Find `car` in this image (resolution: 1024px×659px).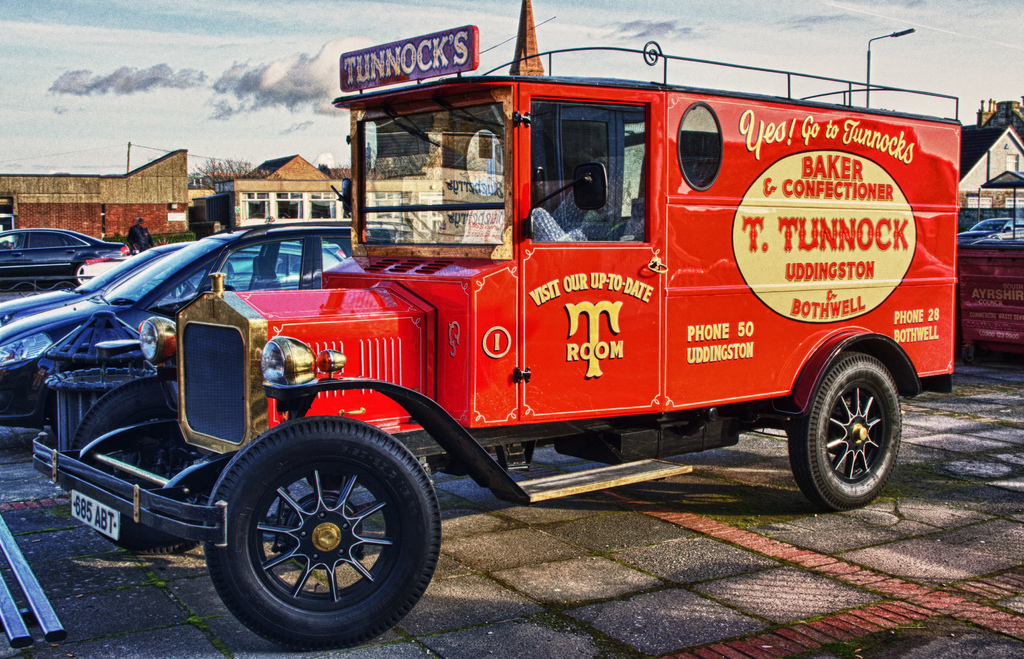
select_region(22, 67, 955, 618).
